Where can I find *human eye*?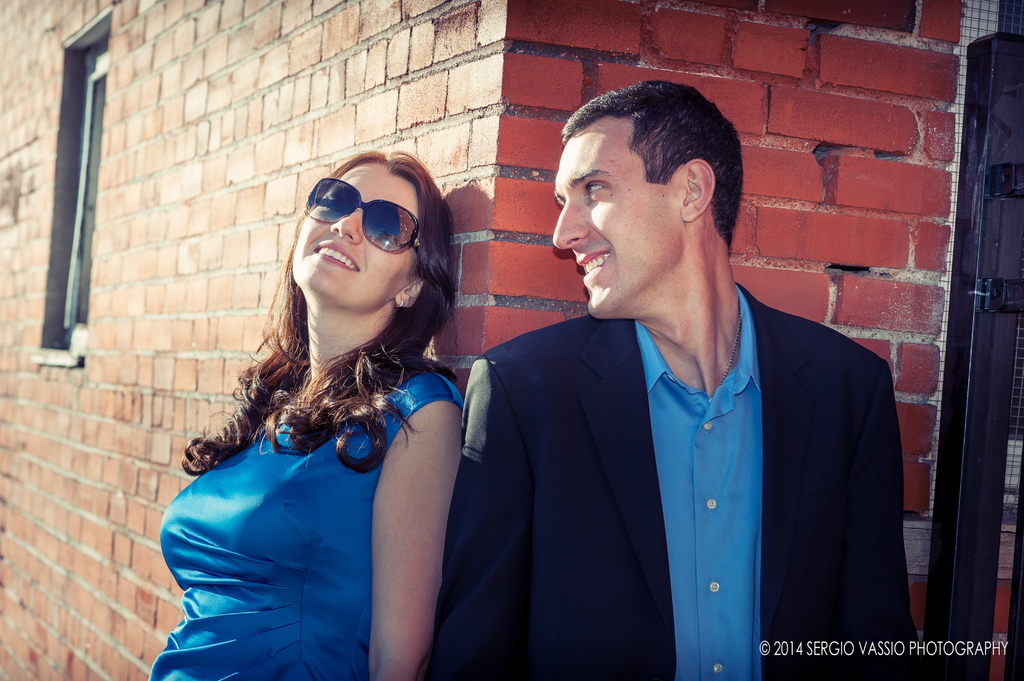
You can find it at 580,172,615,199.
